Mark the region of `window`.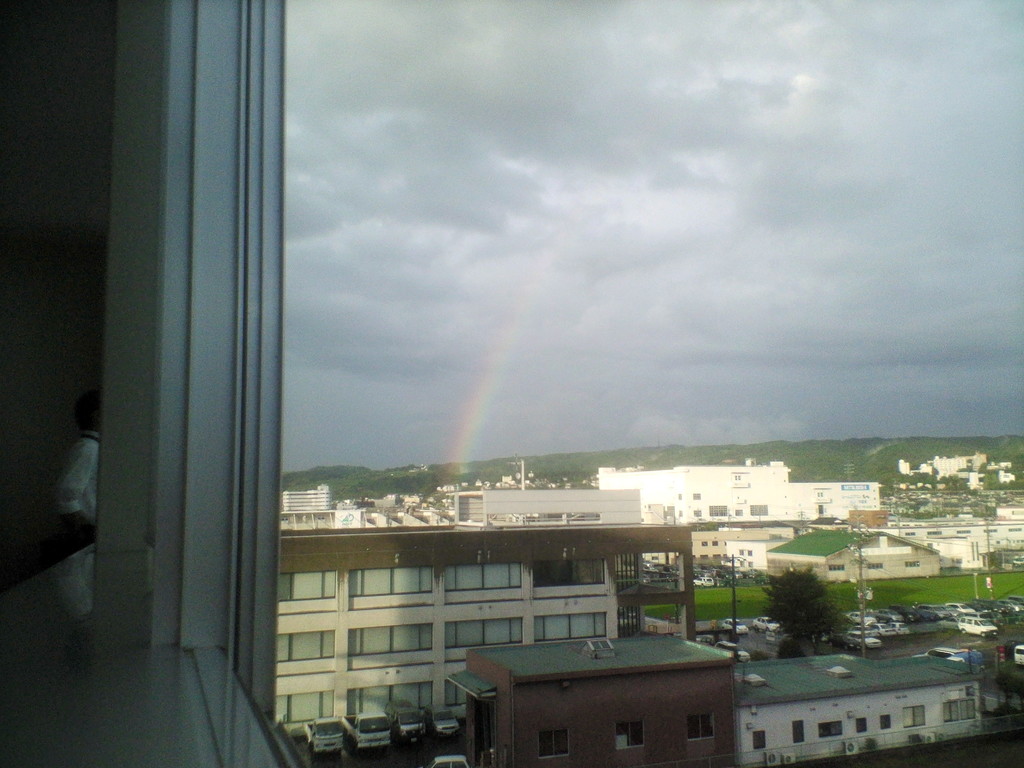
Region: BBox(689, 712, 712, 740).
